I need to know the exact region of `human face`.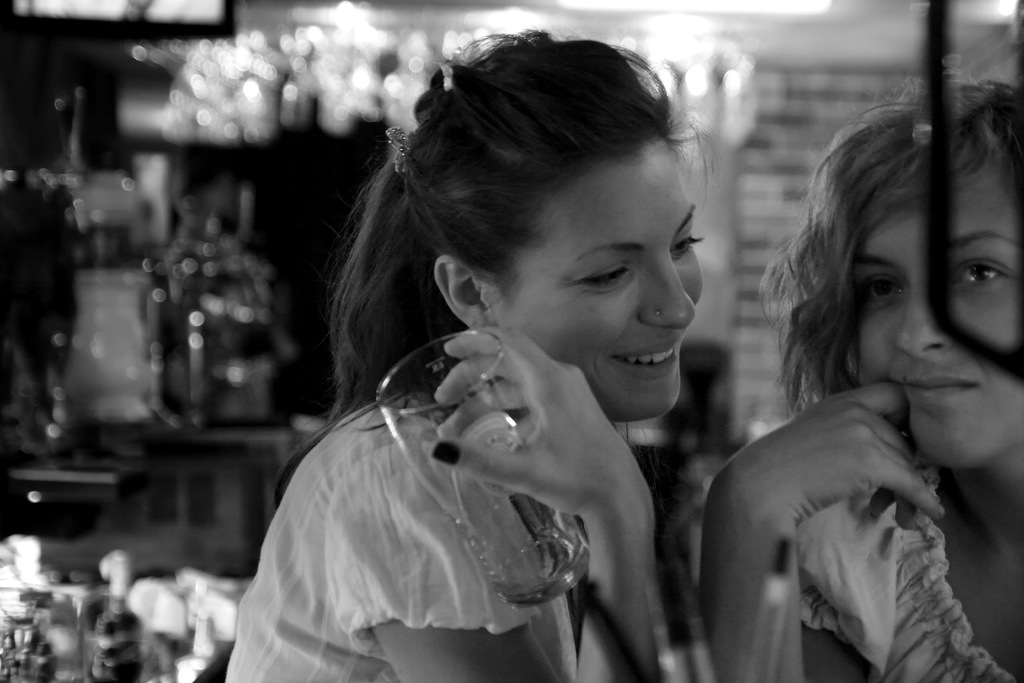
Region: bbox=(858, 160, 1017, 470).
